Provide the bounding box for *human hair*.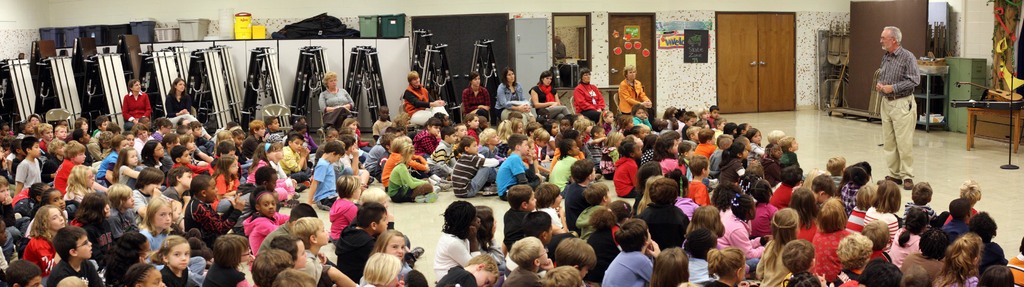
(left=715, top=181, right=742, bottom=209).
